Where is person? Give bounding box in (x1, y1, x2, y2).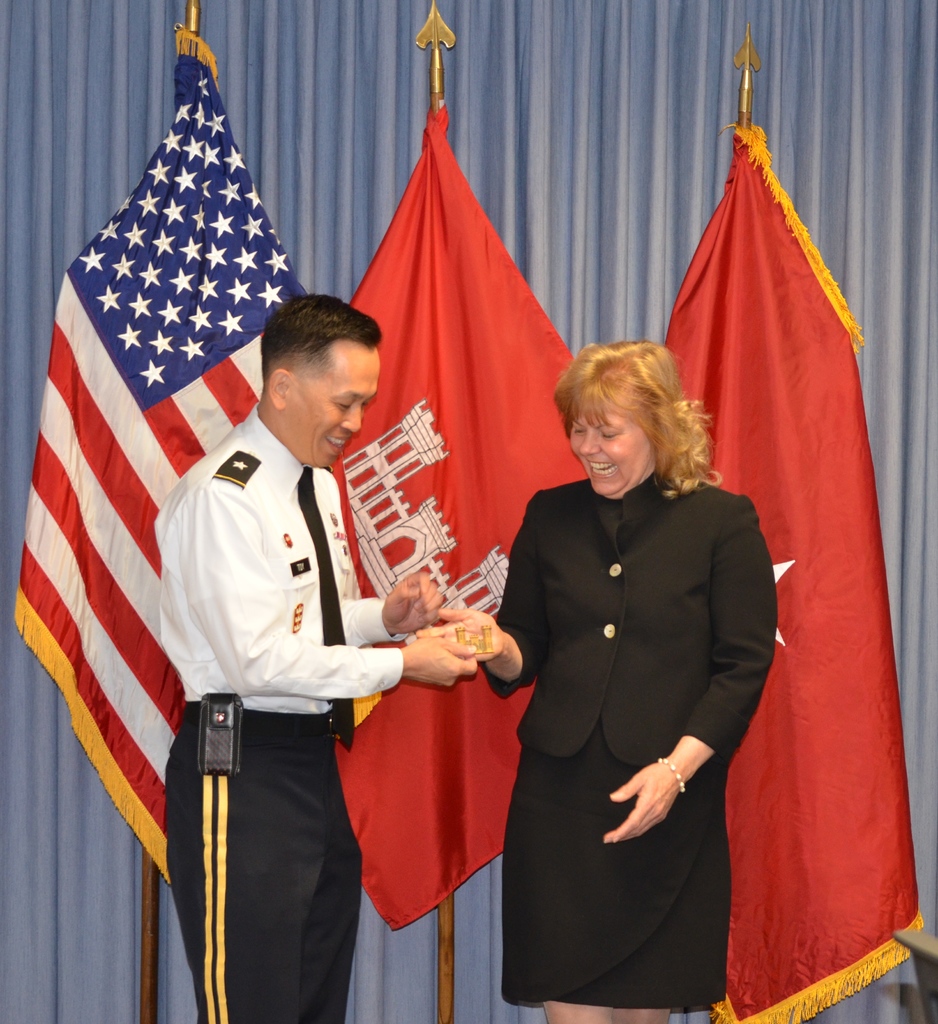
(150, 289, 479, 1023).
